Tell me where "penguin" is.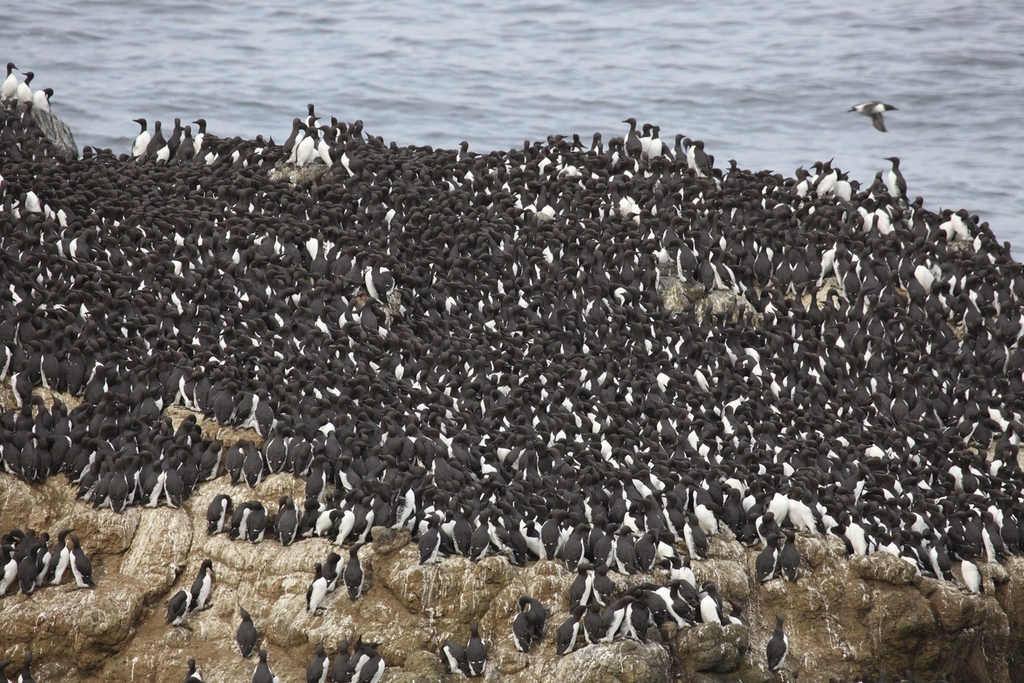
"penguin" is at locate(460, 628, 490, 680).
